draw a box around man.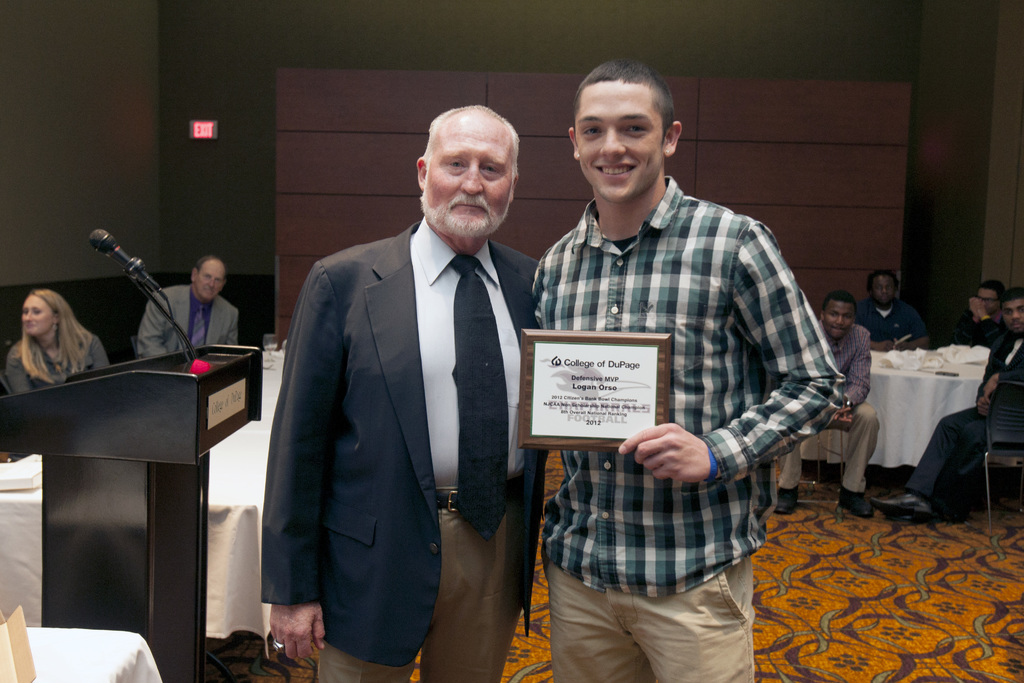
box=[859, 267, 934, 356].
